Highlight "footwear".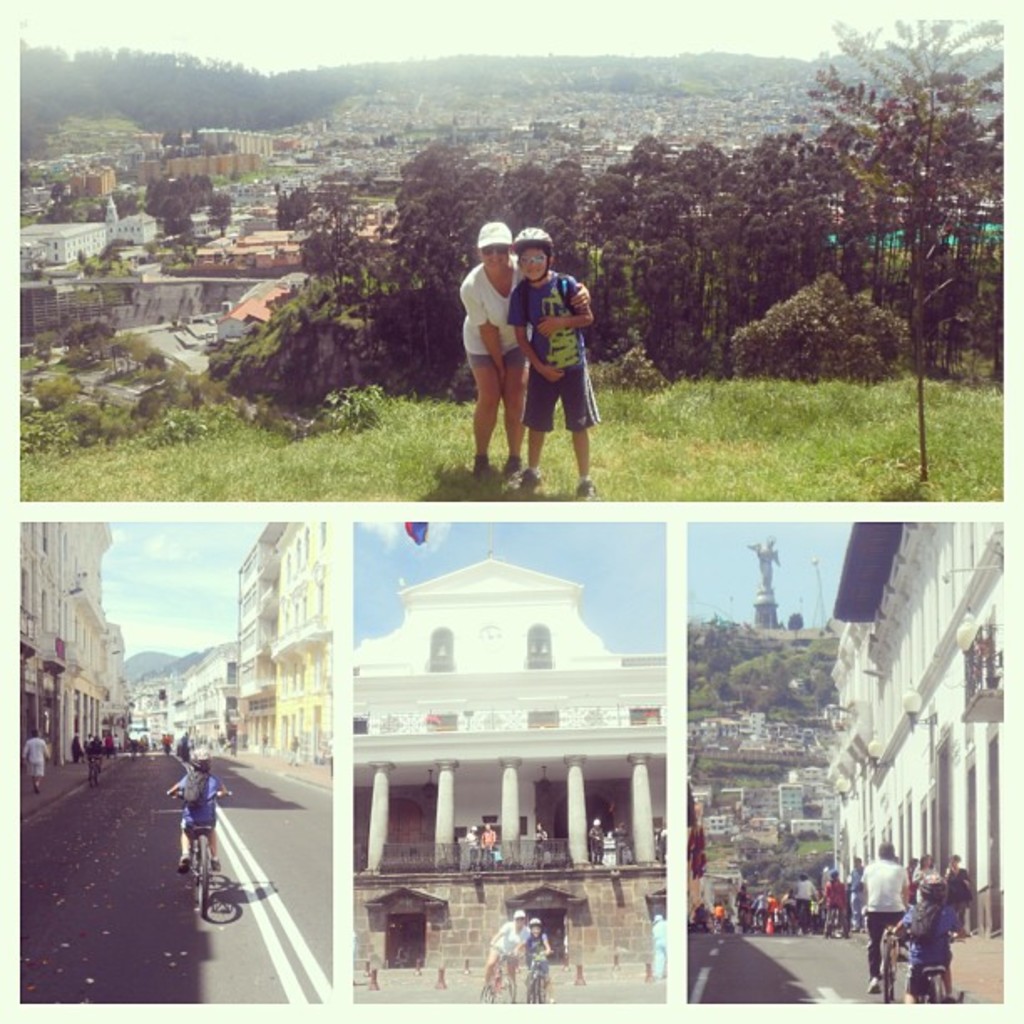
Highlighted region: (524,465,545,485).
